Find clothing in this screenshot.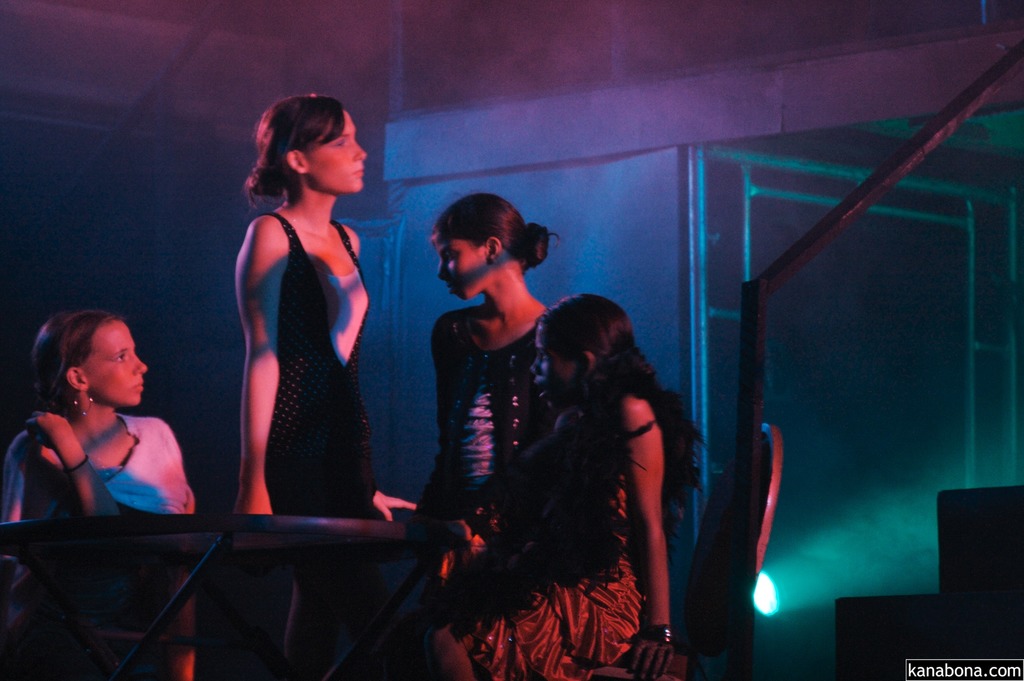
The bounding box for clothing is BBox(6, 407, 197, 680).
